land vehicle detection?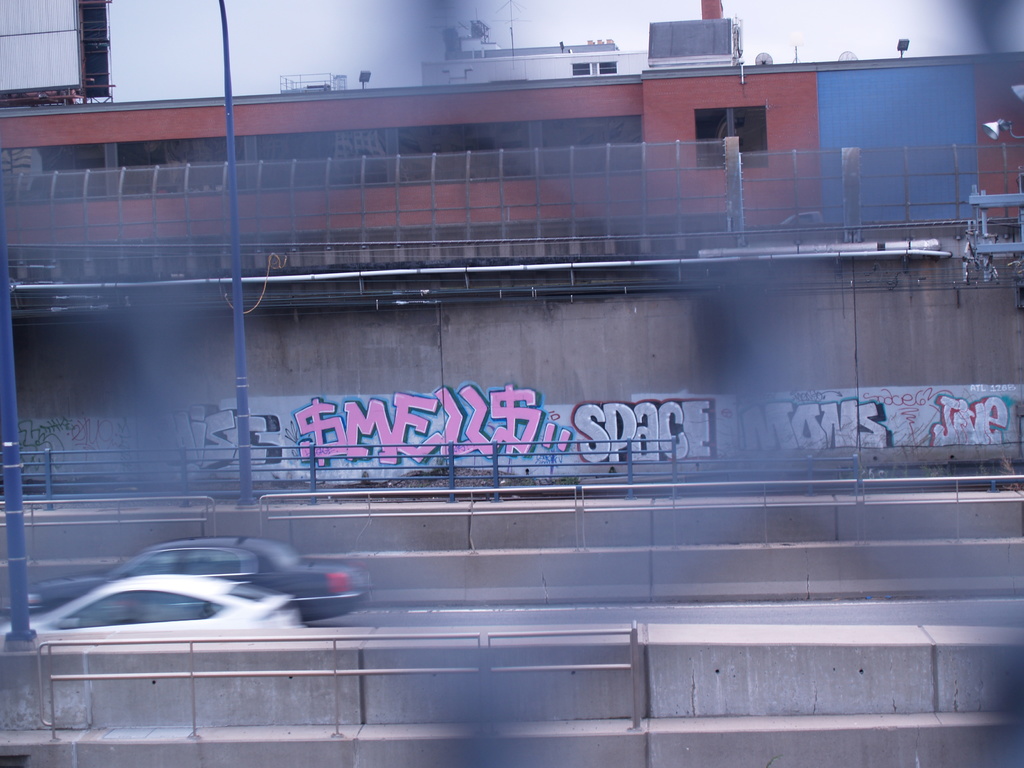
x1=3 y1=571 x2=303 y2=635
